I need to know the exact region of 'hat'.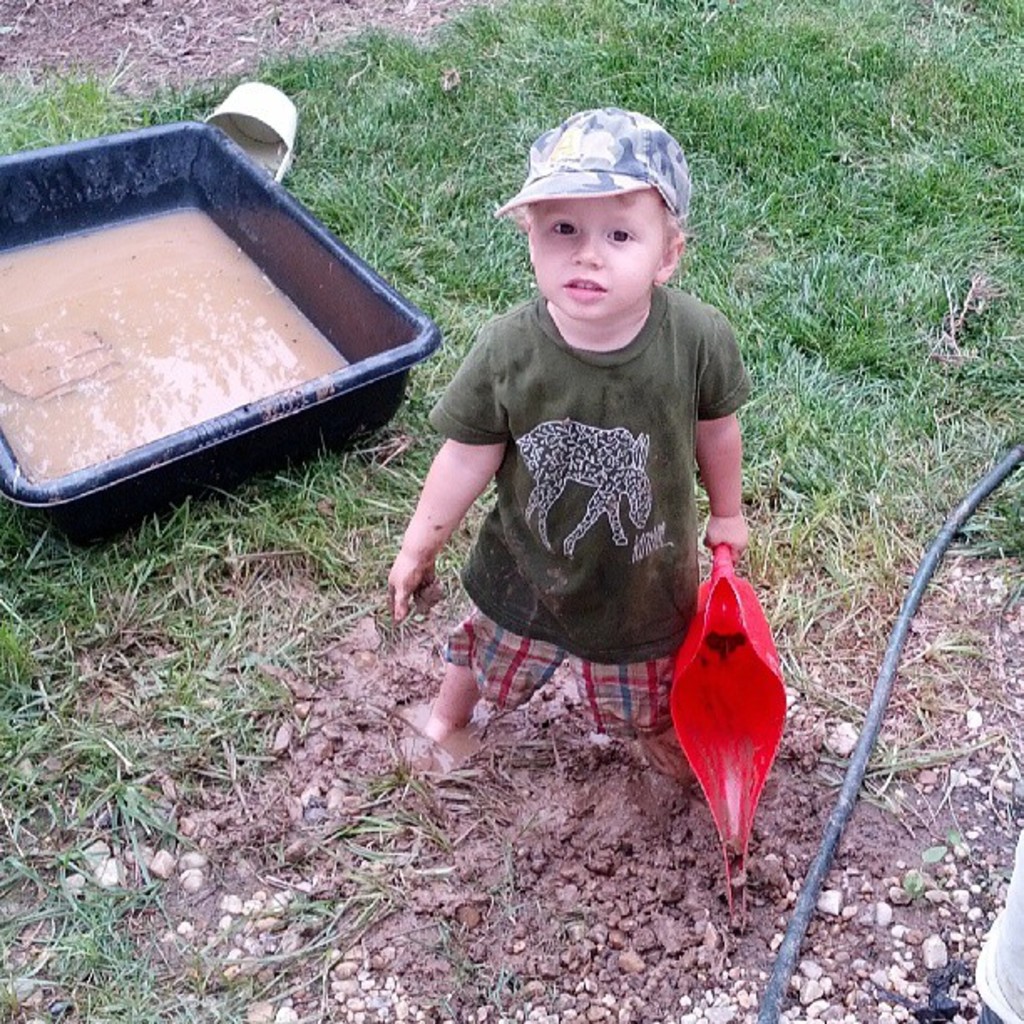
Region: left=492, top=104, right=694, bottom=218.
